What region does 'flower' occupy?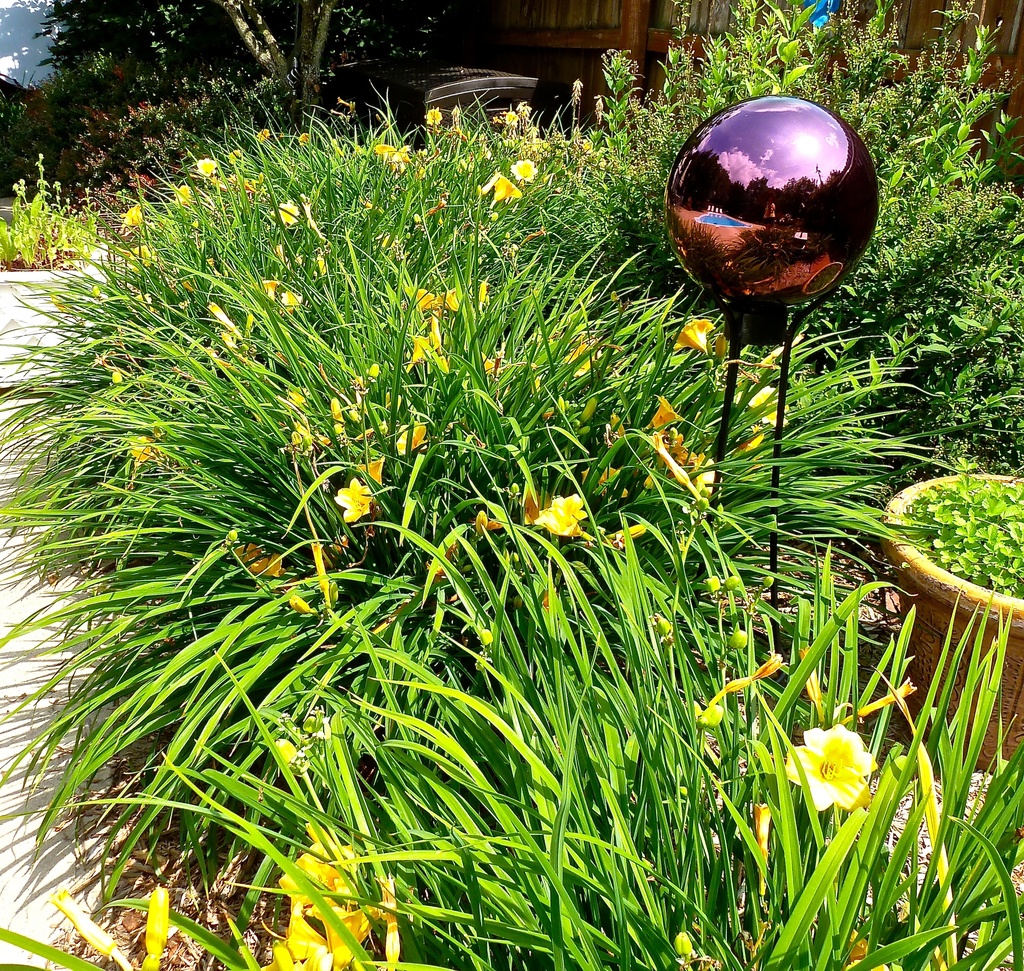
locate(337, 474, 385, 522).
